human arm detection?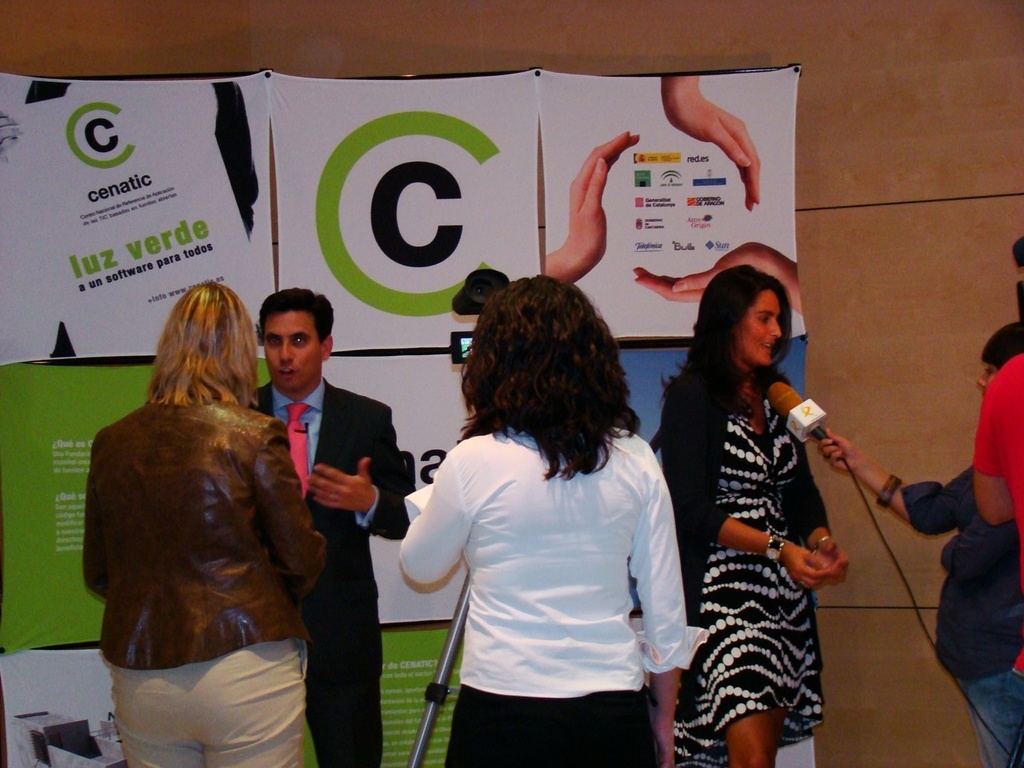
BBox(74, 430, 118, 602)
